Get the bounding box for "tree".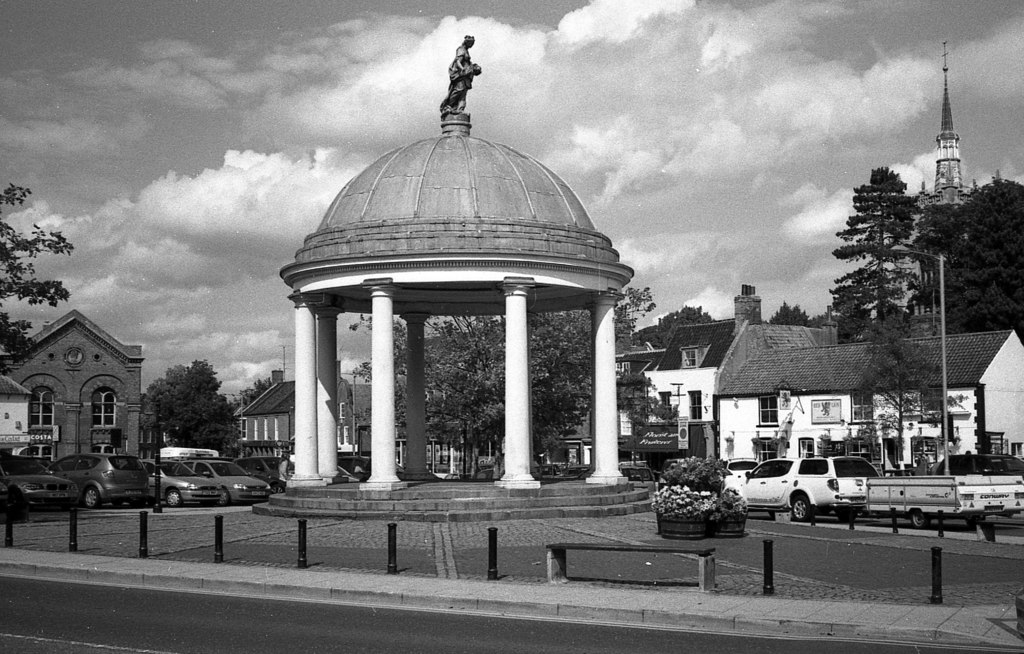
bbox=[654, 301, 719, 338].
